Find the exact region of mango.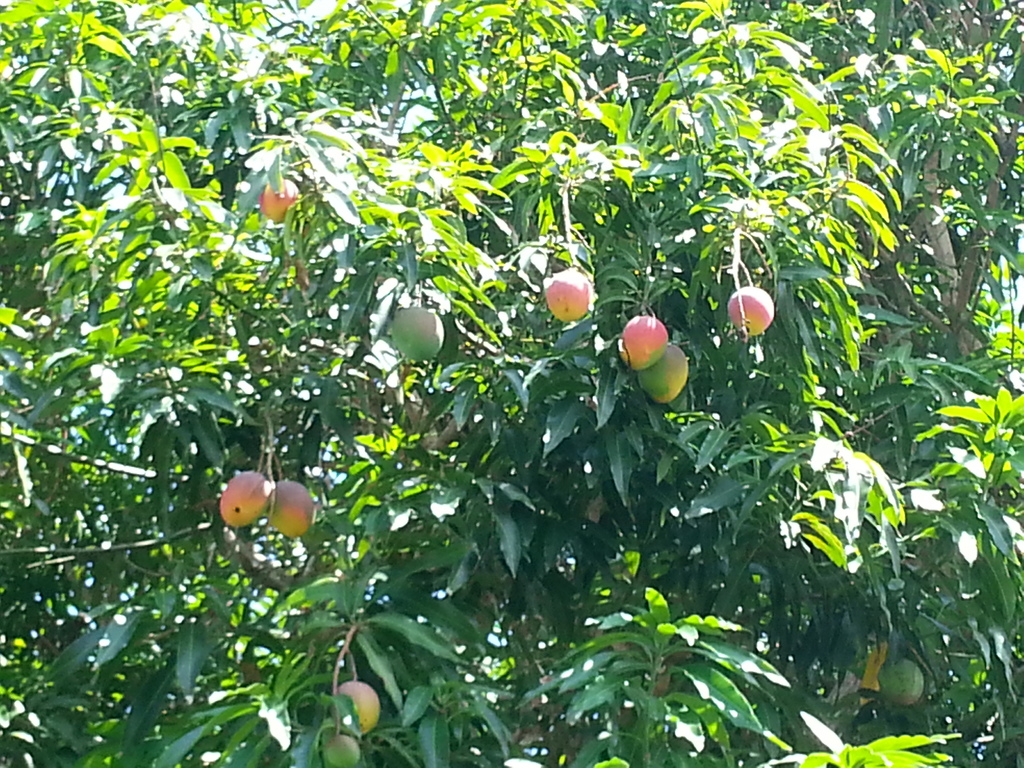
Exact region: pyautogui.locateOnScreen(731, 289, 773, 332).
